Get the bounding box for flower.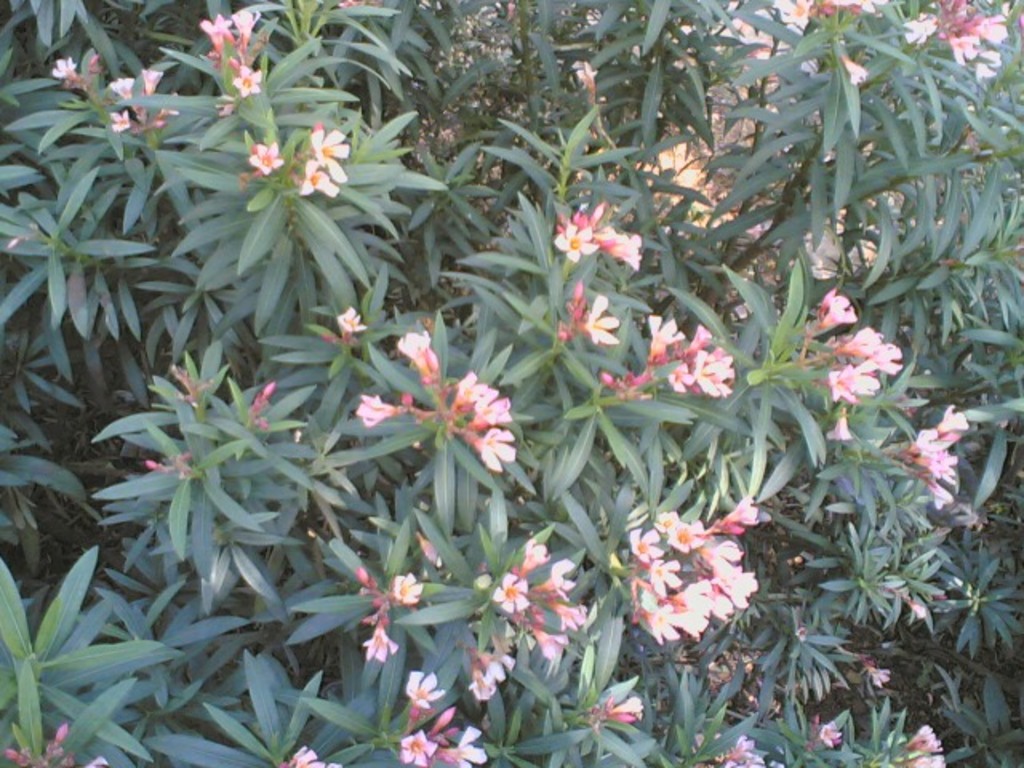
(666,366,698,389).
